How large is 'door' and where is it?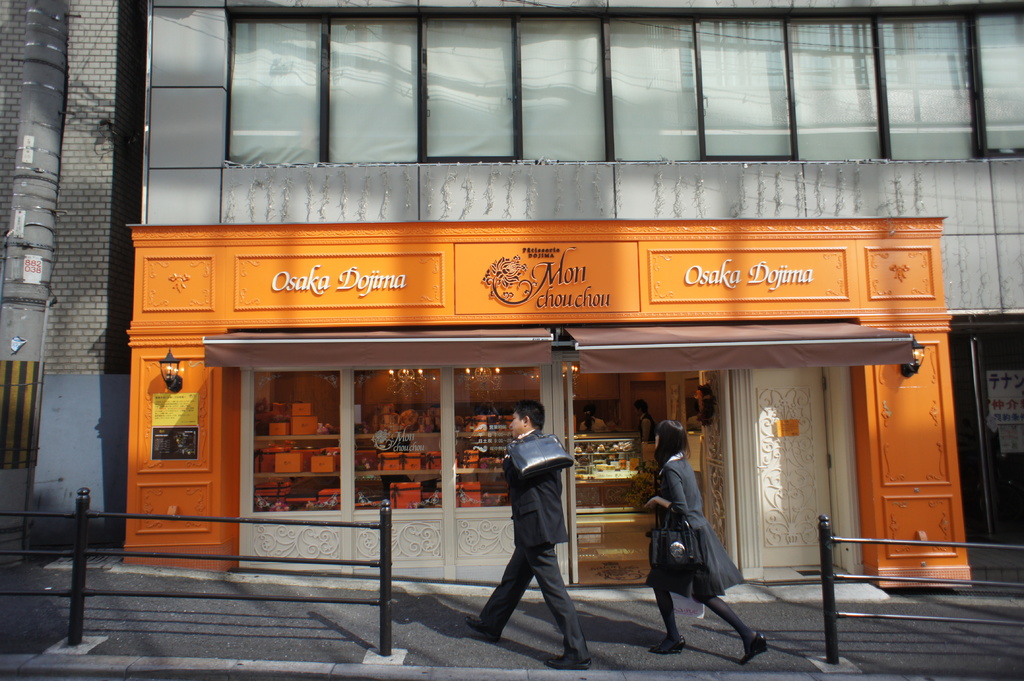
Bounding box: rect(691, 366, 741, 581).
